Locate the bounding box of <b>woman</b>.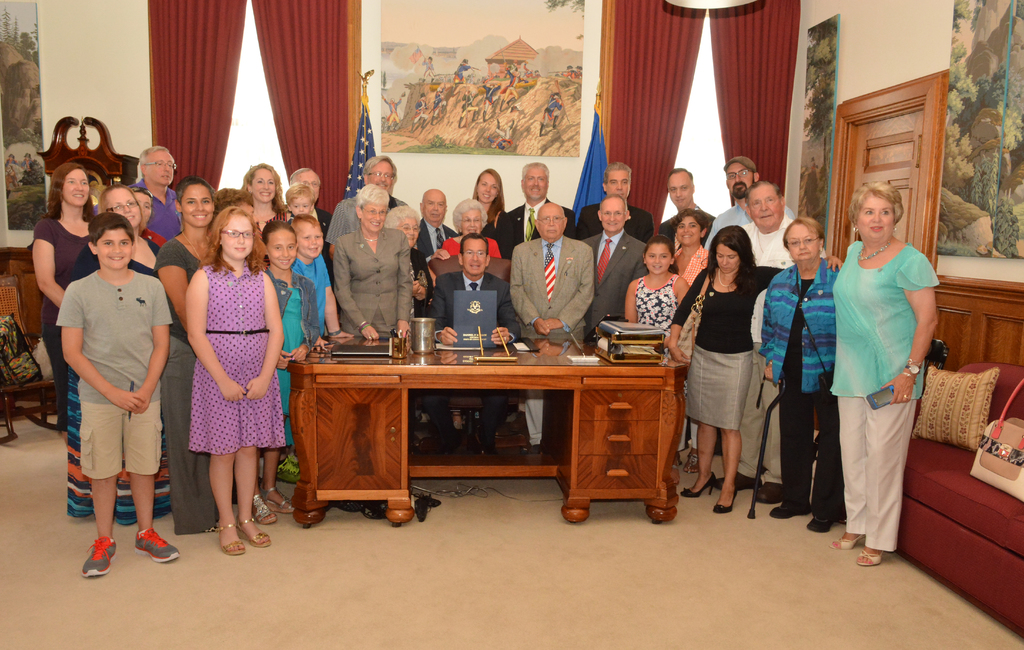
Bounding box: [left=381, top=205, right=430, bottom=319].
